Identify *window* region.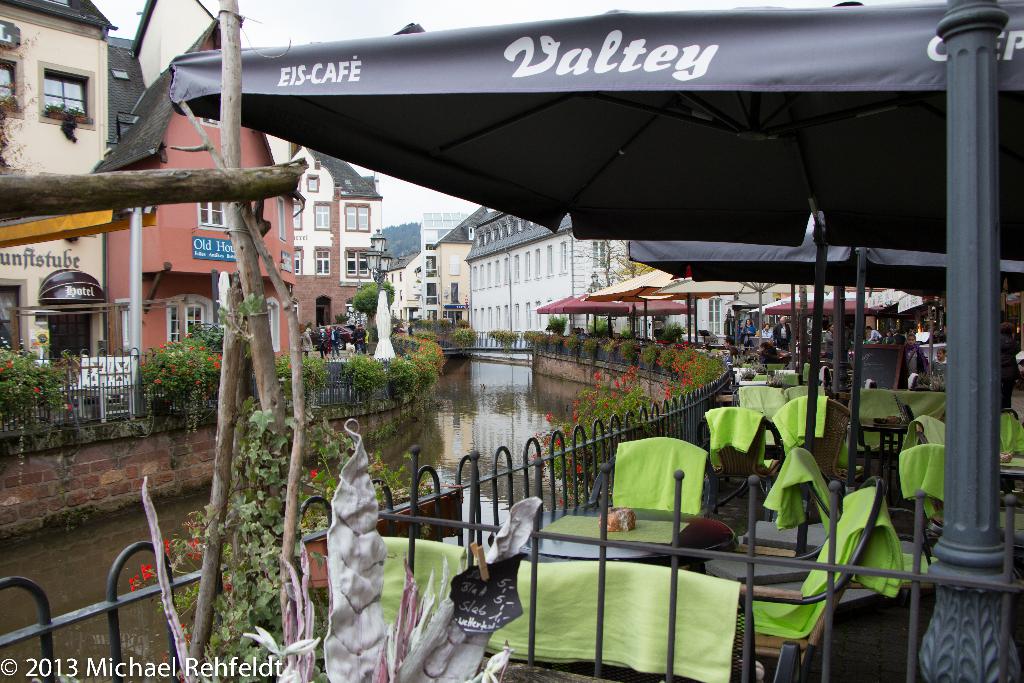
Region: Rect(164, 292, 212, 347).
